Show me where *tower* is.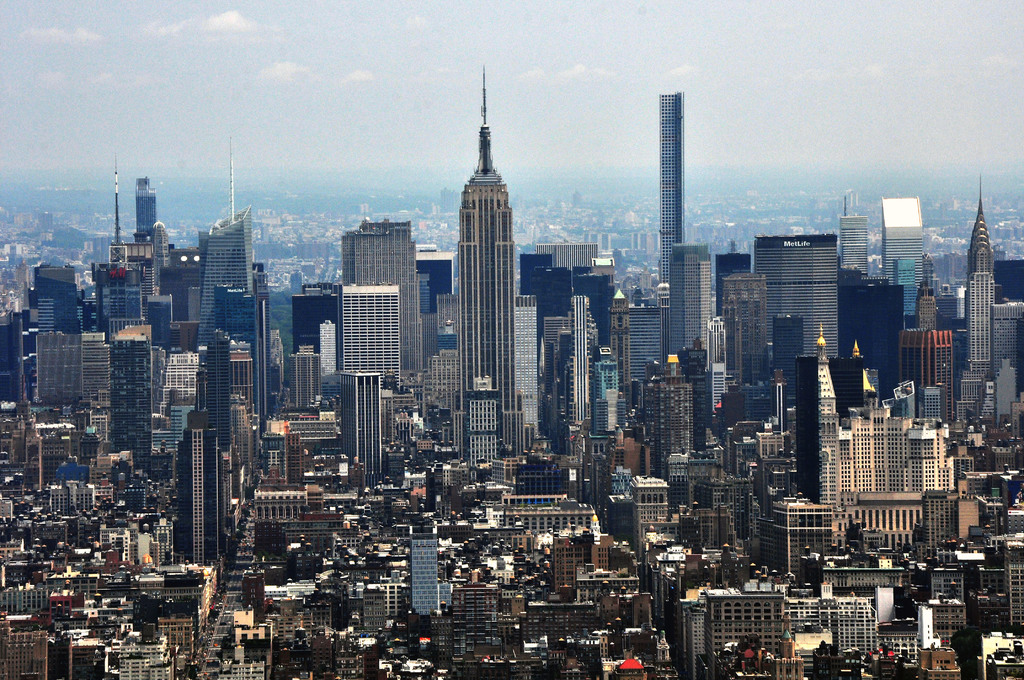
*tower* is at [left=354, top=211, right=417, bottom=378].
